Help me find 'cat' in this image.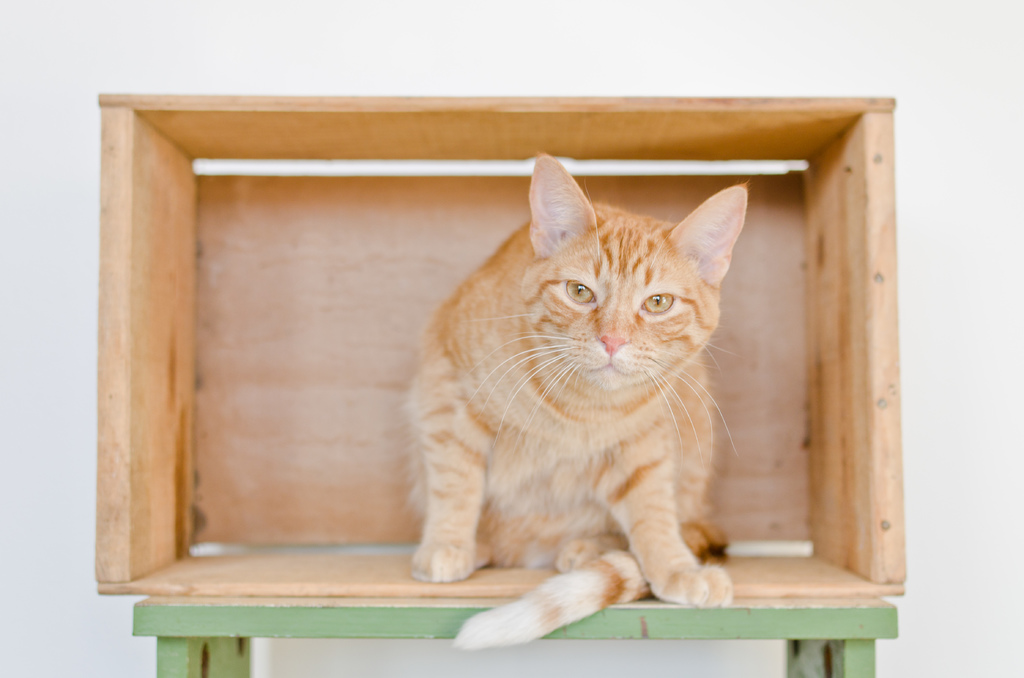
Found it: (x1=399, y1=145, x2=749, y2=654).
